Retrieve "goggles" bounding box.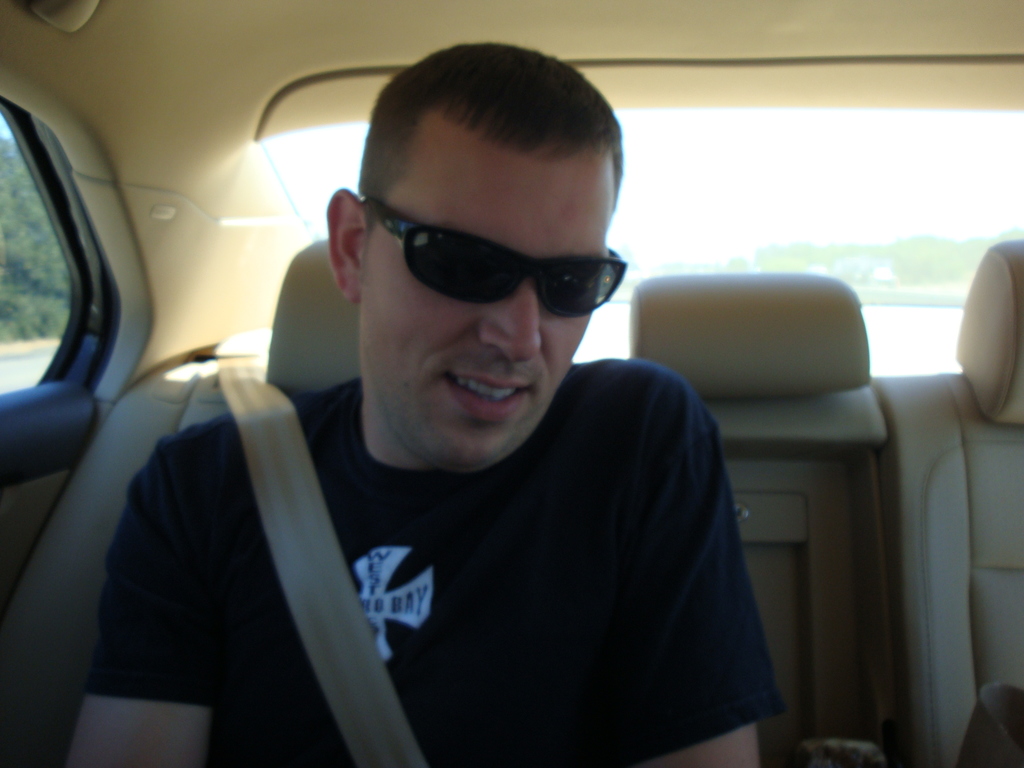
Bounding box: <bbox>362, 193, 627, 314</bbox>.
